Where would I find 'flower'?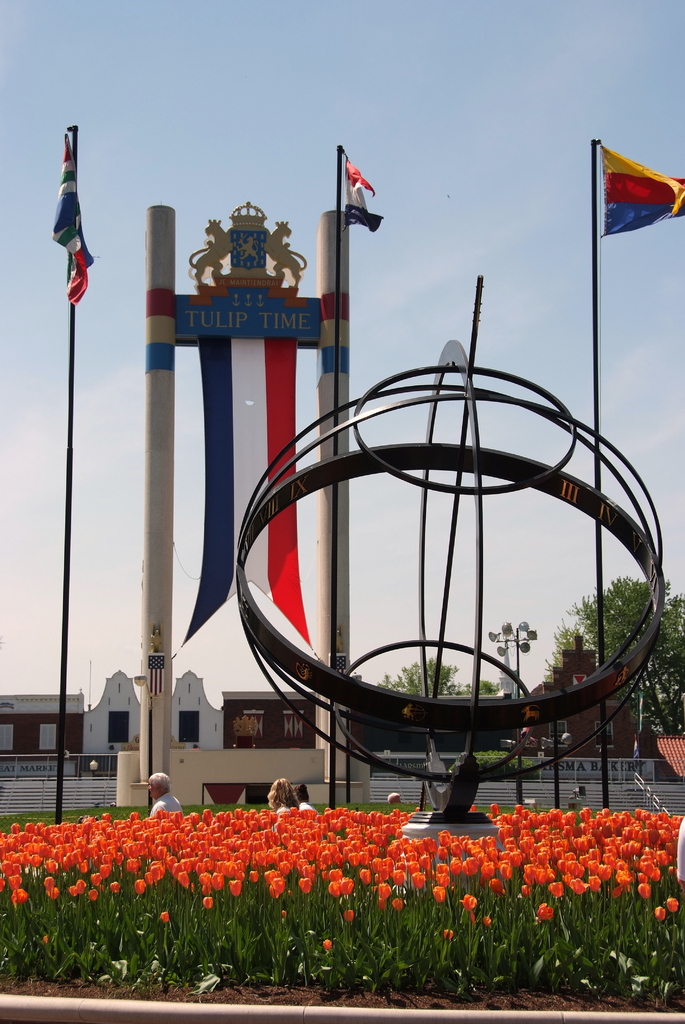
At bbox=[433, 885, 447, 904].
